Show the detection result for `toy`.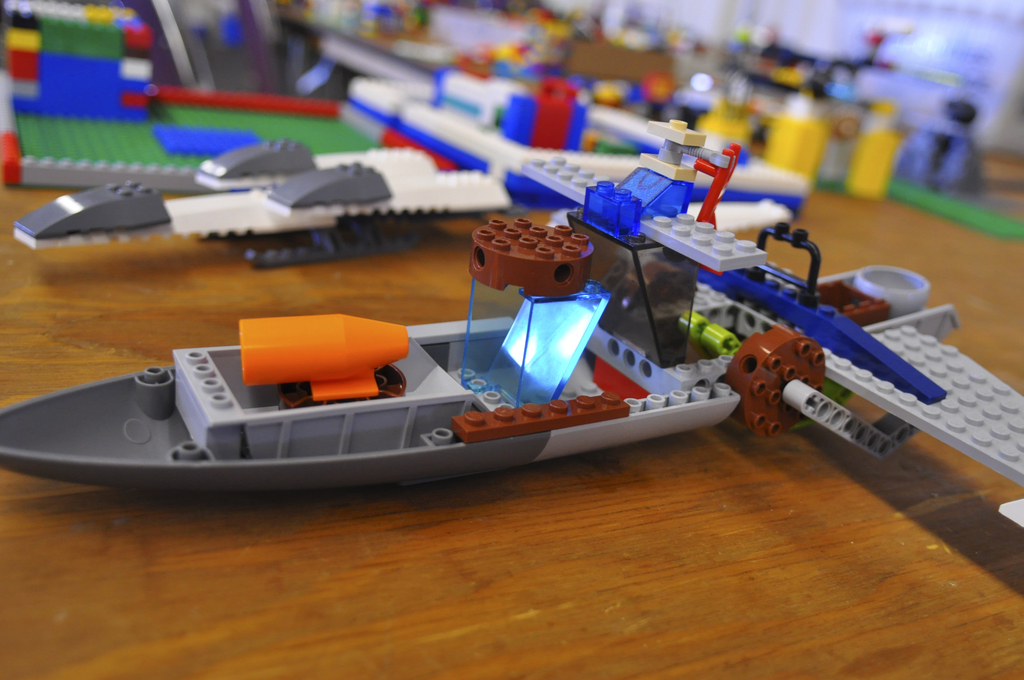
0 190 750 489.
